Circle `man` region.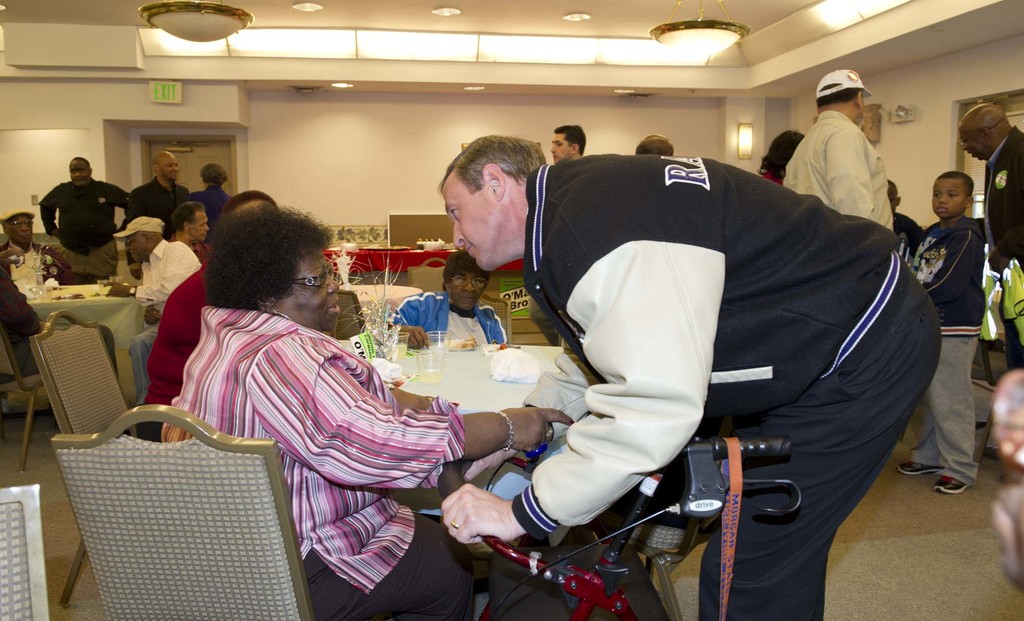
Region: locate(0, 198, 57, 298).
